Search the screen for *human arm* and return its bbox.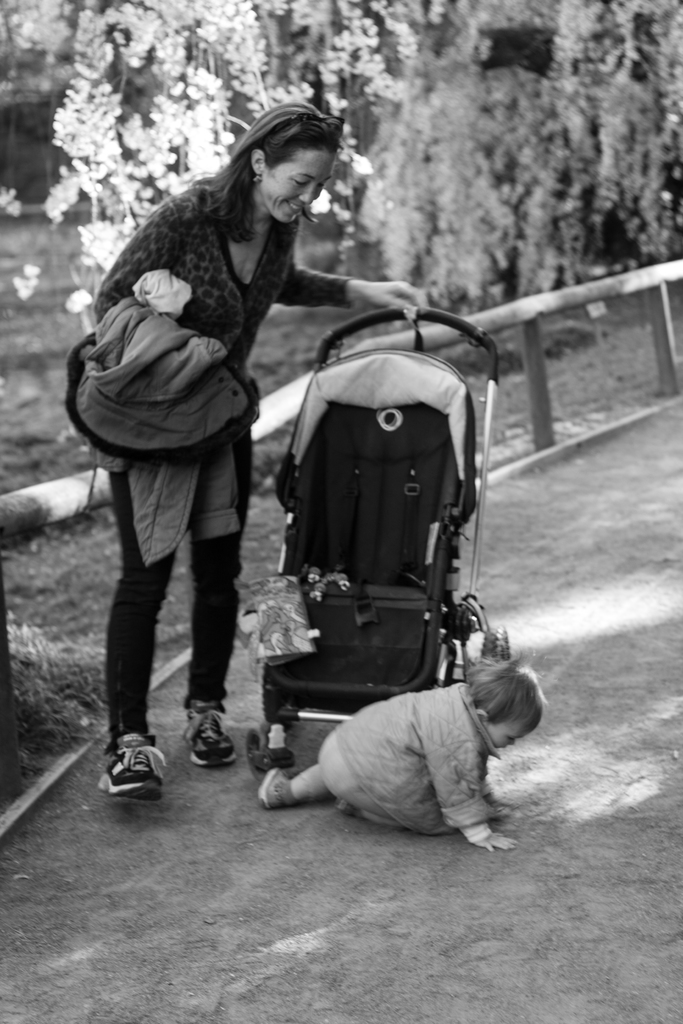
Found: 432 732 520 851.
